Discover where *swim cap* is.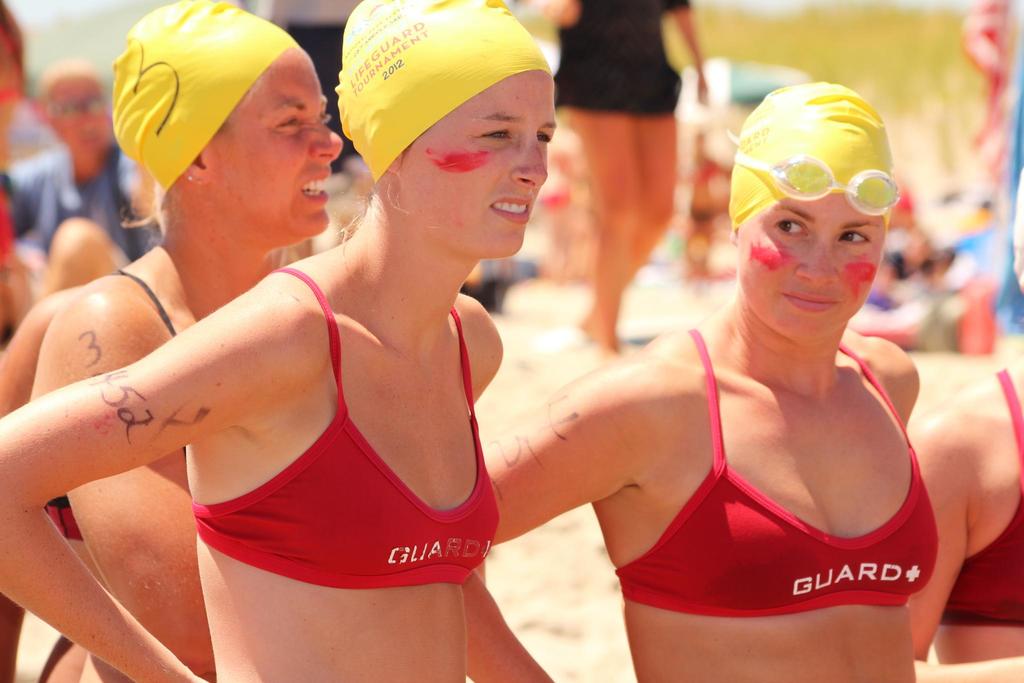
Discovered at (335,0,553,184).
